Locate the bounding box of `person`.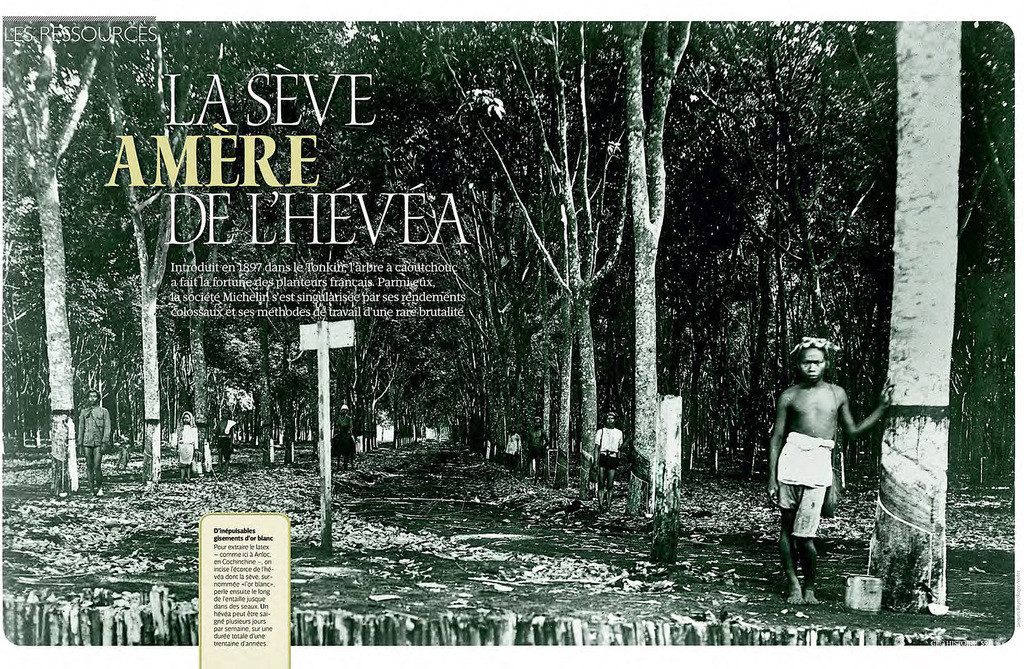
Bounding box: BBox(209, 409, 236, 467).
